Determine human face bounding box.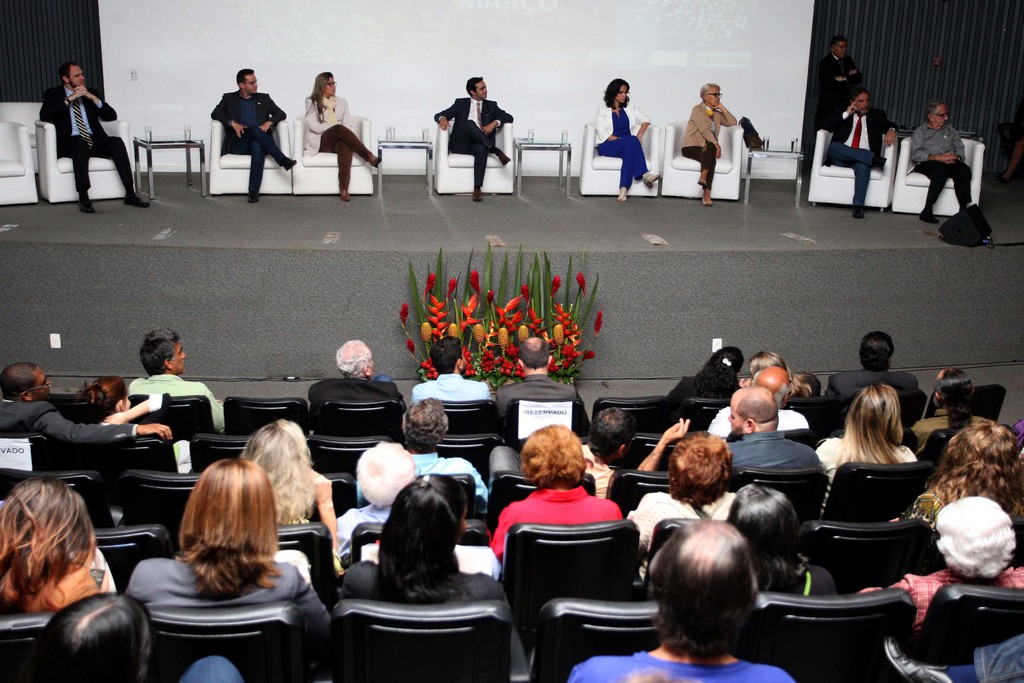
Determined: [243, 71, 259, 96].
